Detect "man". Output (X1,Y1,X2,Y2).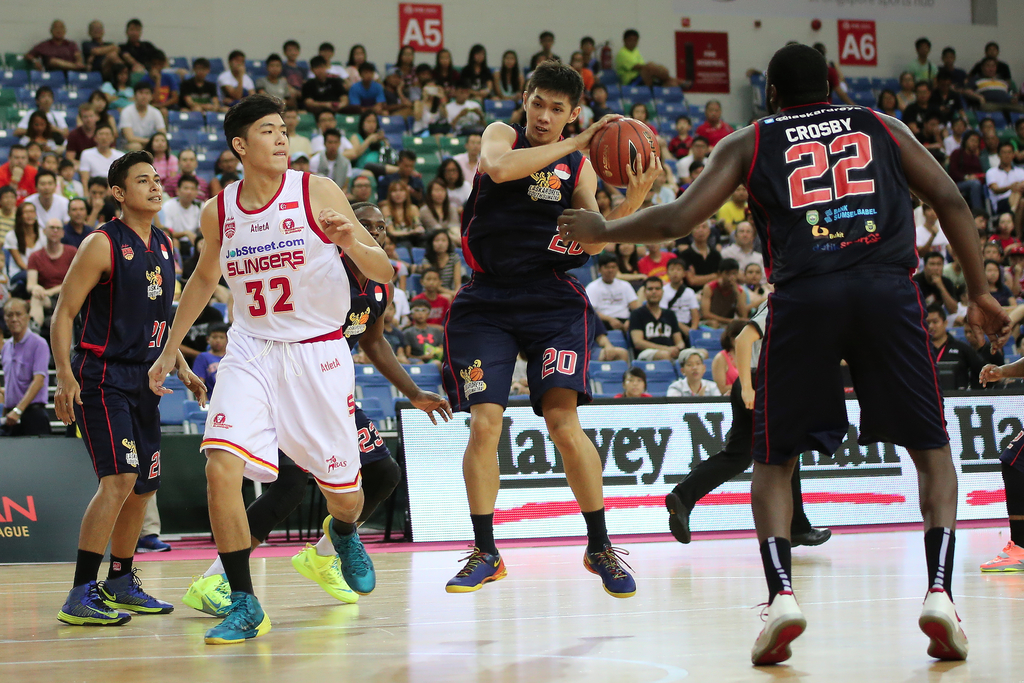
(945,118,964,152).
